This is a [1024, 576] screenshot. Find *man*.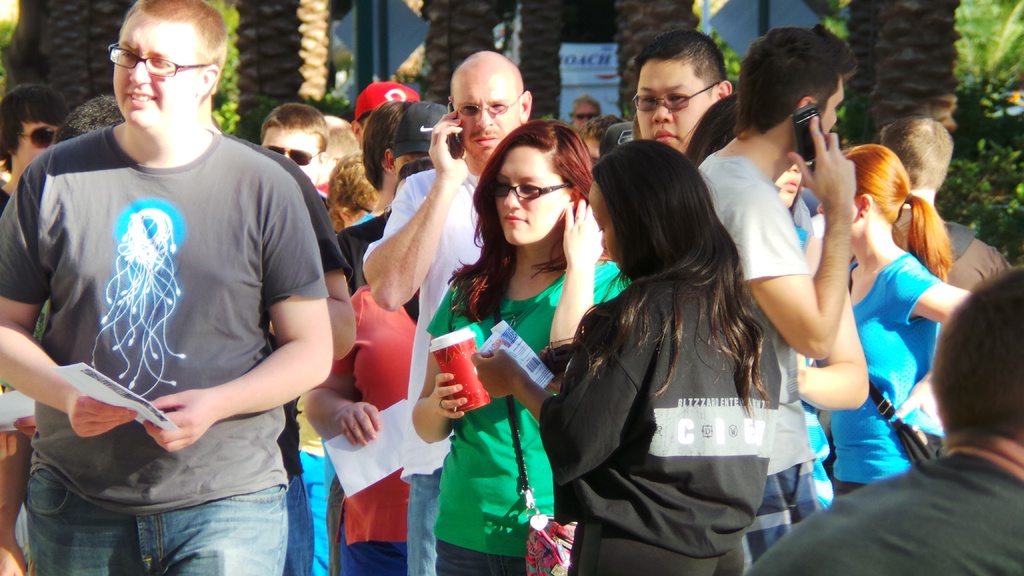
Bounding box: 0:80:73:204.
